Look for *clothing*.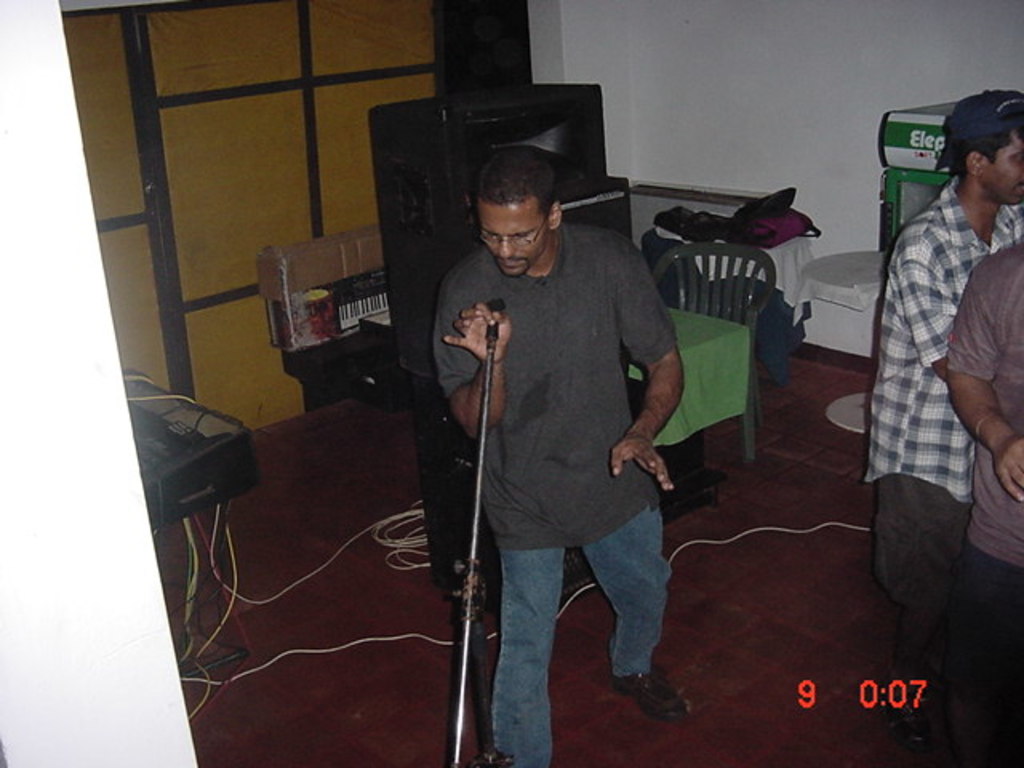
Found: locate(950, 240, 1022, 766).
